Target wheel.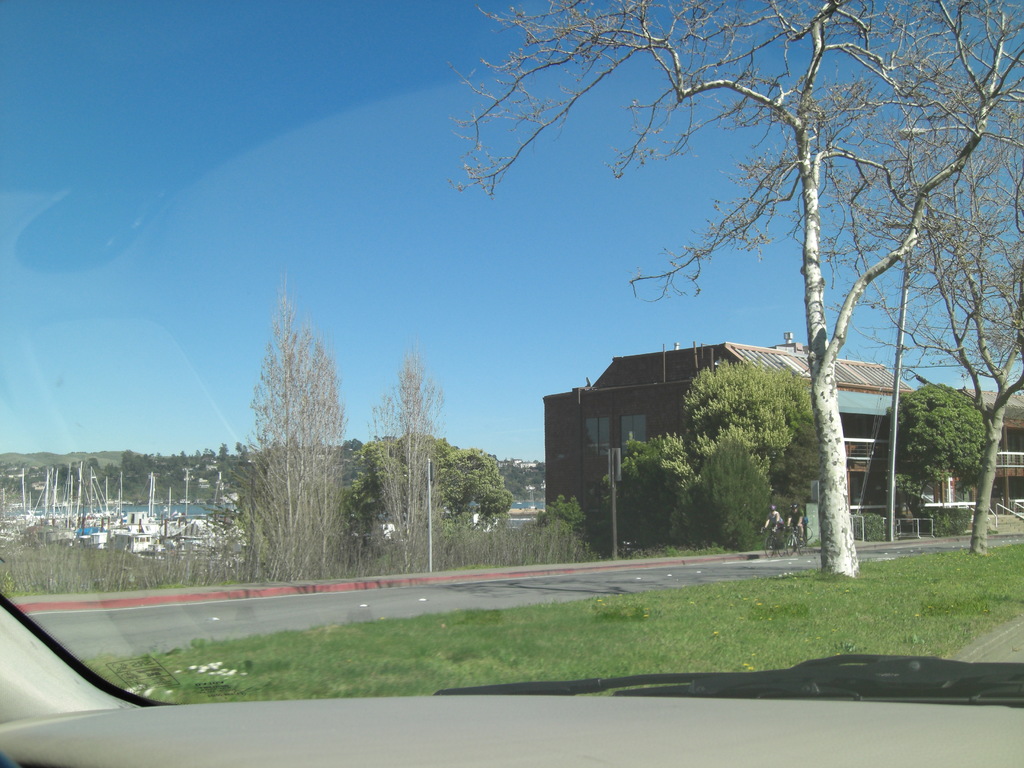
Target region: (786, 536, 795, 556).
